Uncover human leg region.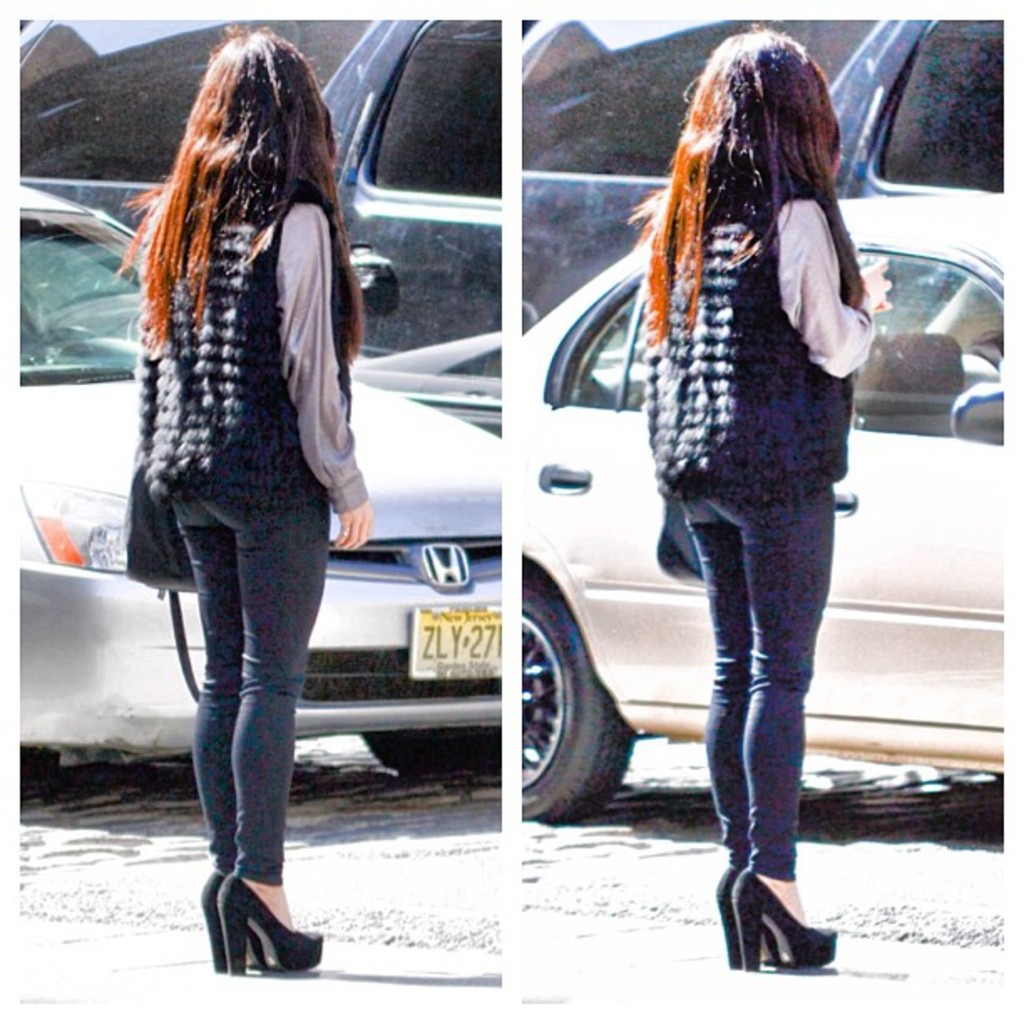
Uncovered: x1=668, y1=499, x2=746, y2=964.
